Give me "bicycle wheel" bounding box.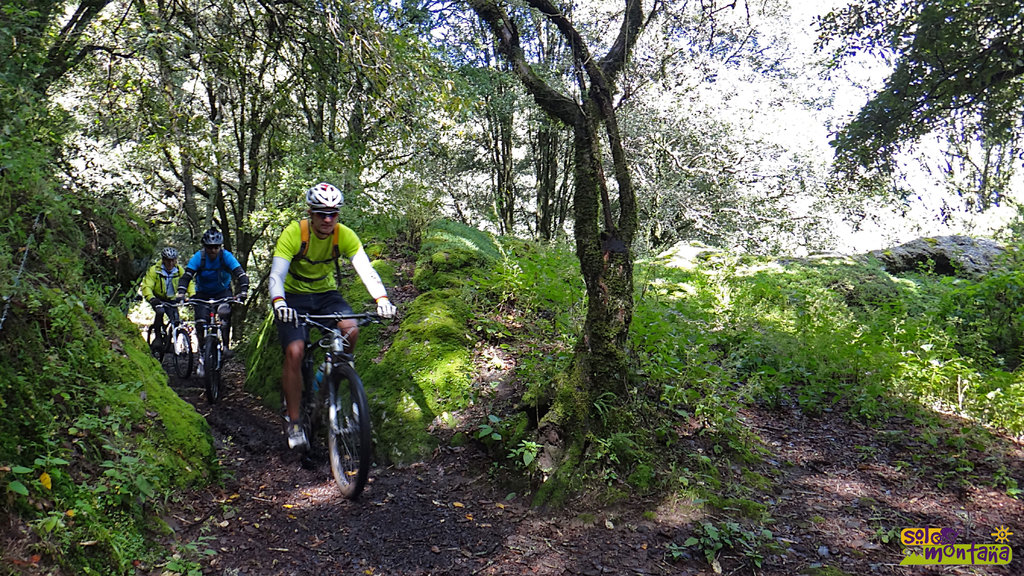
145,324,165,360.
